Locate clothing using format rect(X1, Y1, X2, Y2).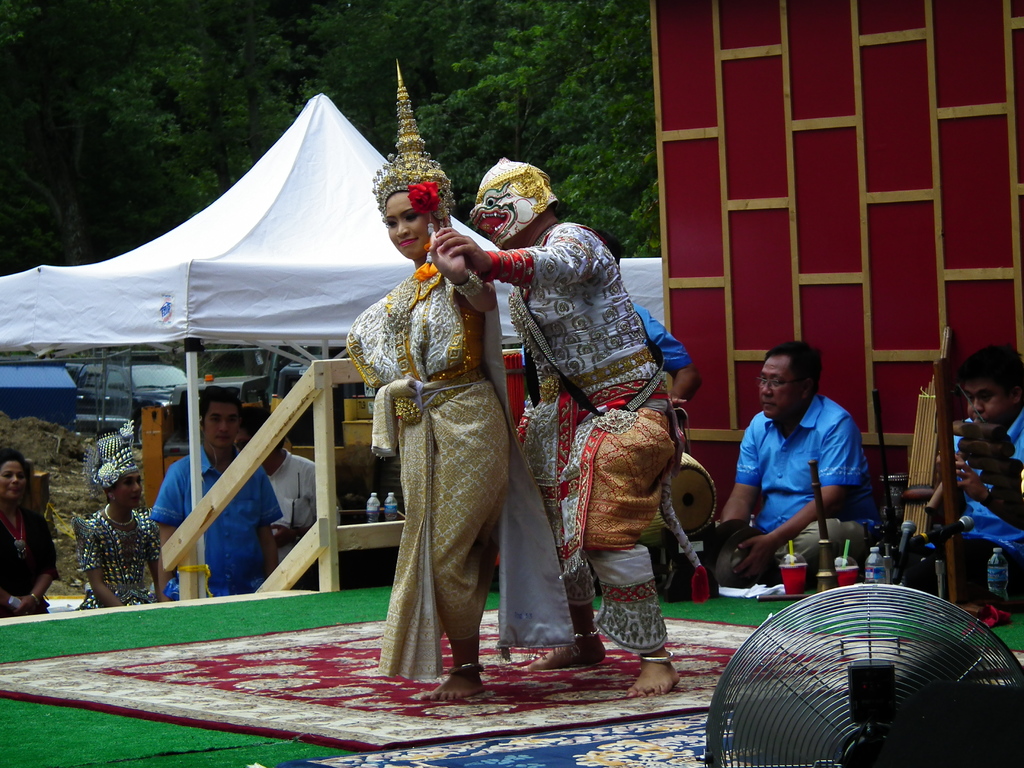
rect(148, 441, 284, 605).
